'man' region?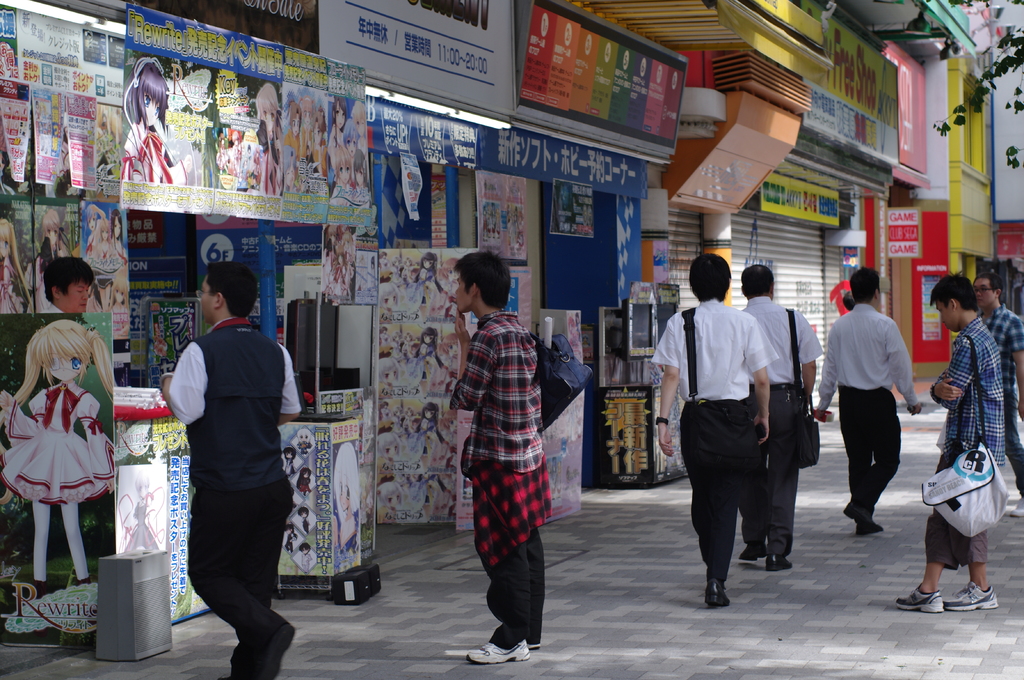
box=[819, 264, 925, 539]
